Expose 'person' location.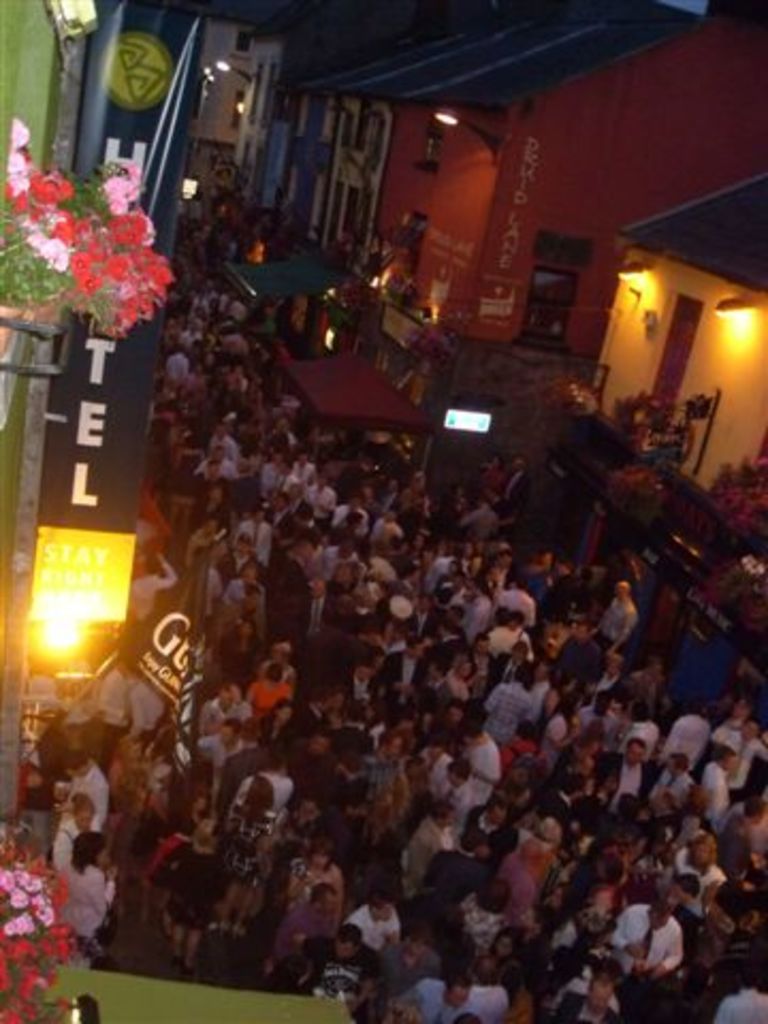
Exposed at bbox=[51, 796, 92, 864].
